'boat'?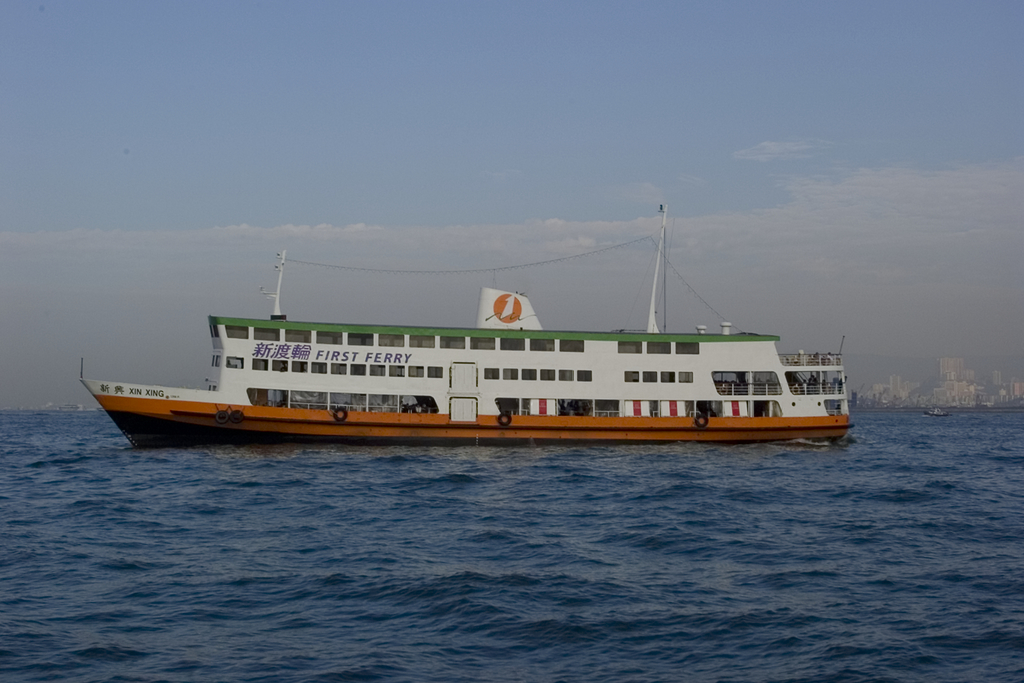
crop(120, 231, 943, 457)
